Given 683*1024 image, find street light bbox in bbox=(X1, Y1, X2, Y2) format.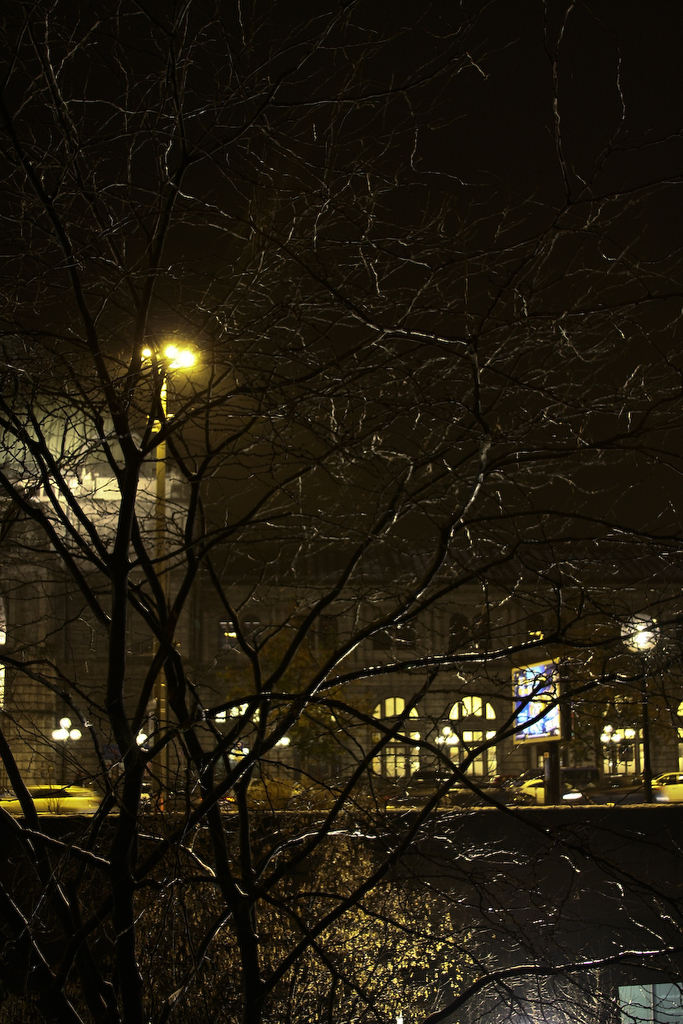
bbox=(137, 337, 196, 818).
